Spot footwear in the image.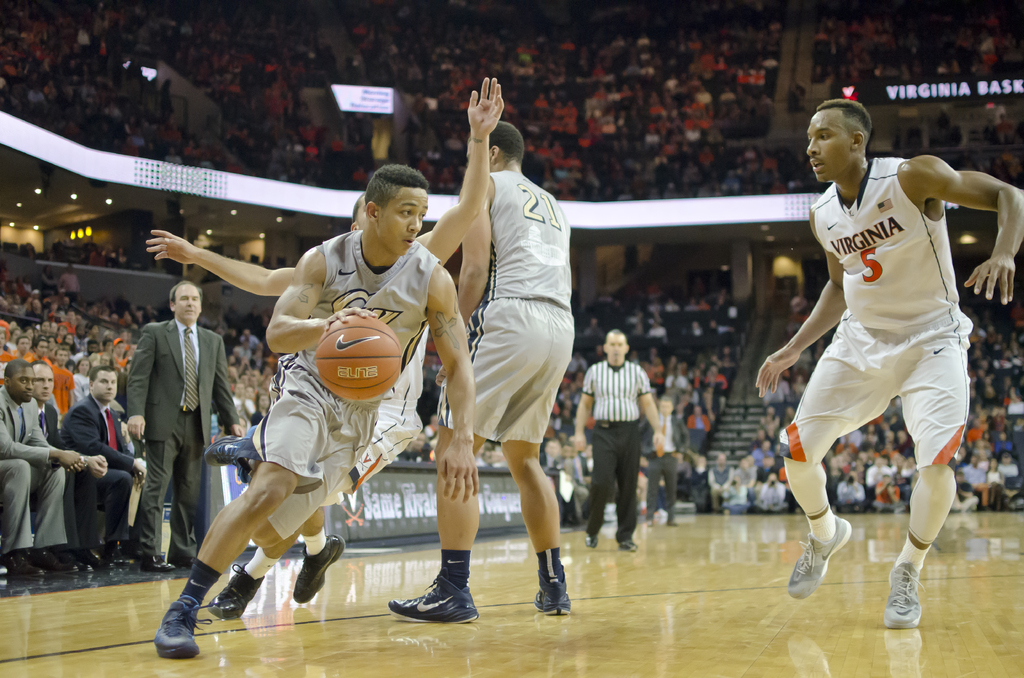
footwear found at (x1=643, y1=514, x2=656, y2=529).
